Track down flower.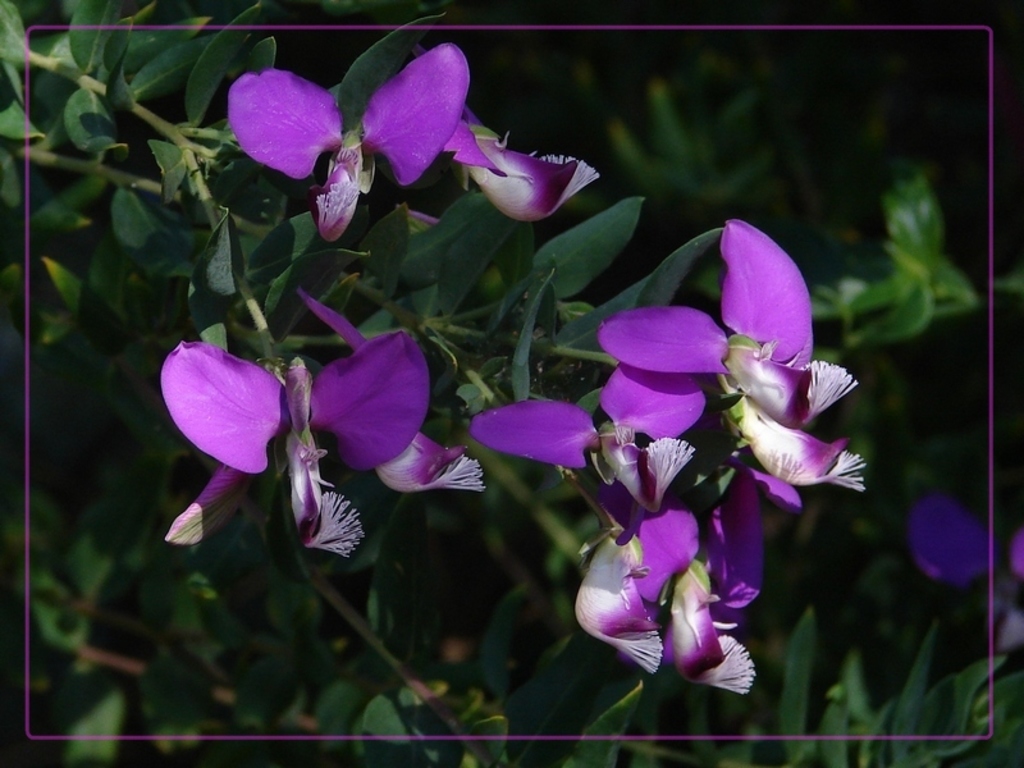
Tracked to (909,493,996,589).
